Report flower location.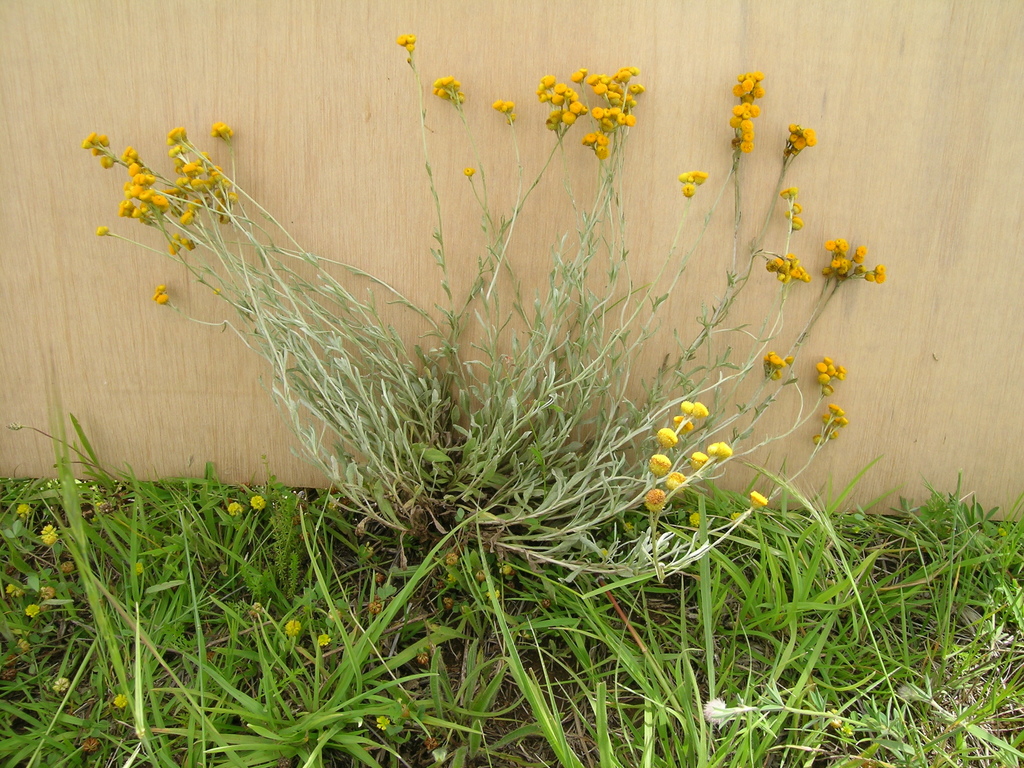
Report: (left=648, top=452, right=670, bottom=475).
